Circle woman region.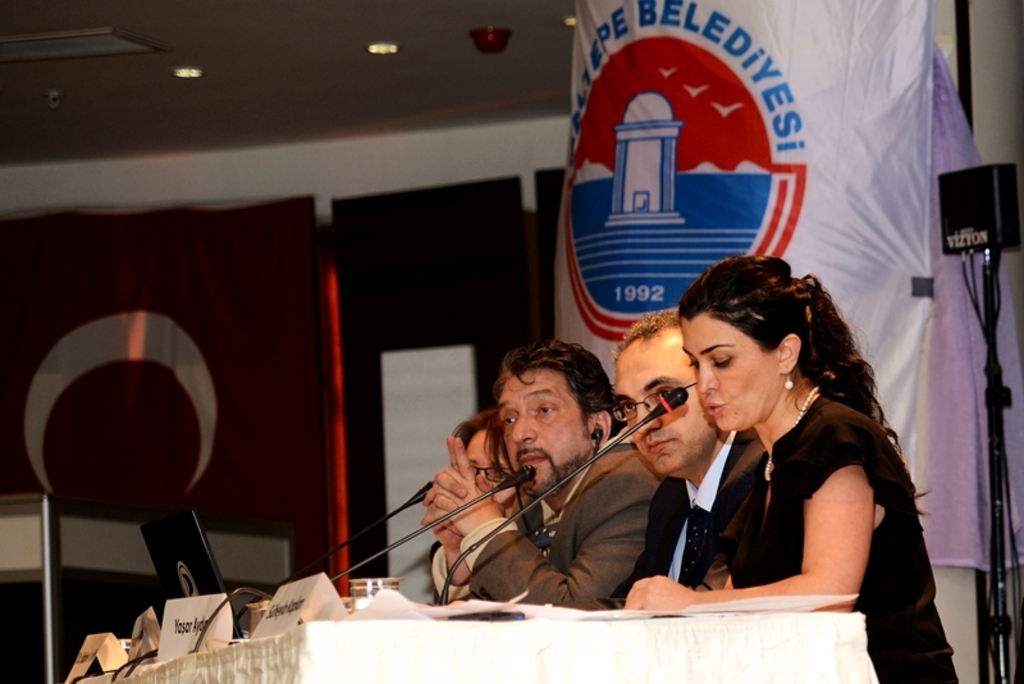
Region: [left=429, top=418, right=545, bottom=557].
